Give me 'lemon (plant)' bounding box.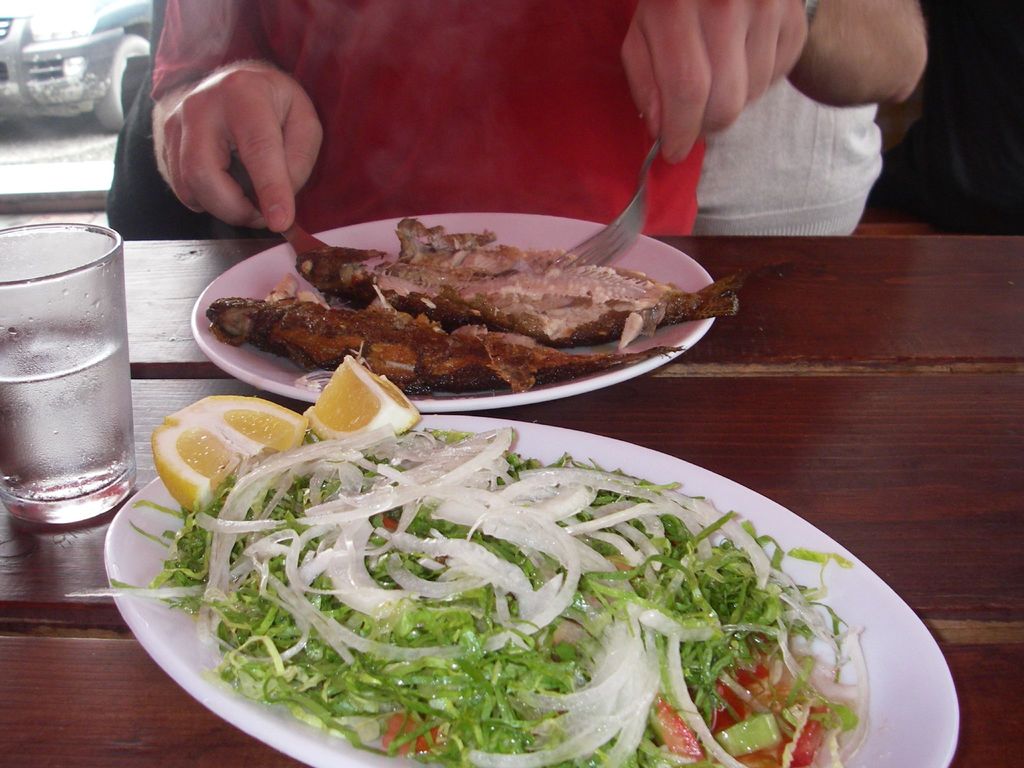
BBox(152, 397, 315, 506).
